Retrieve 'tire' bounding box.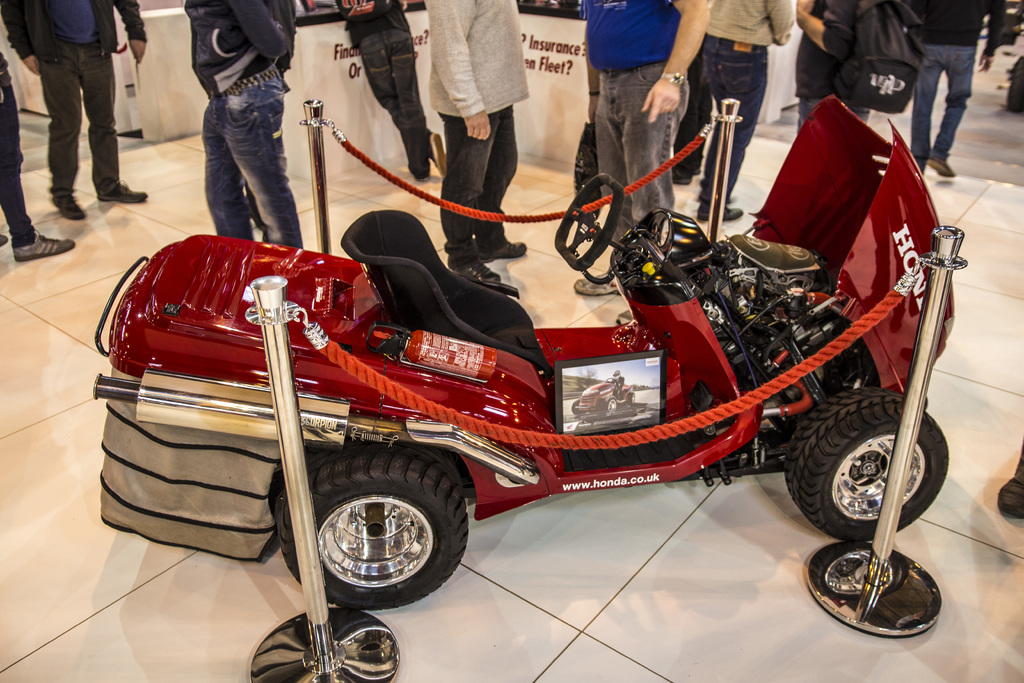
Bounding box: pyautogui.locateOnScreen(606, 397, 618, 411).
